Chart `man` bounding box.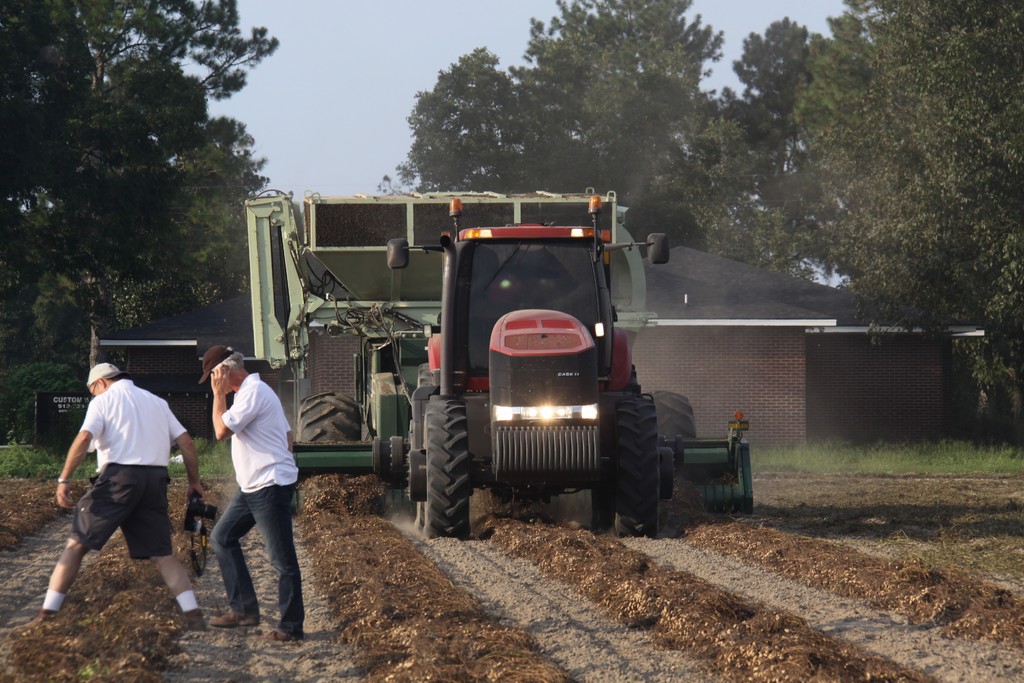
Charted: detection(45, 345, 177, 629).
